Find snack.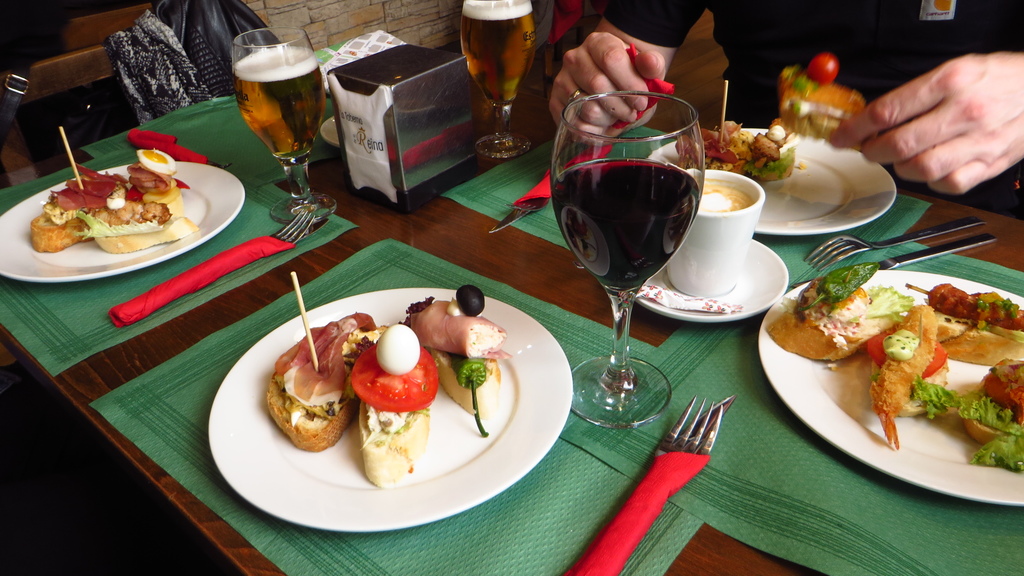
(left=407, top=287, right=509, bottom=438).
